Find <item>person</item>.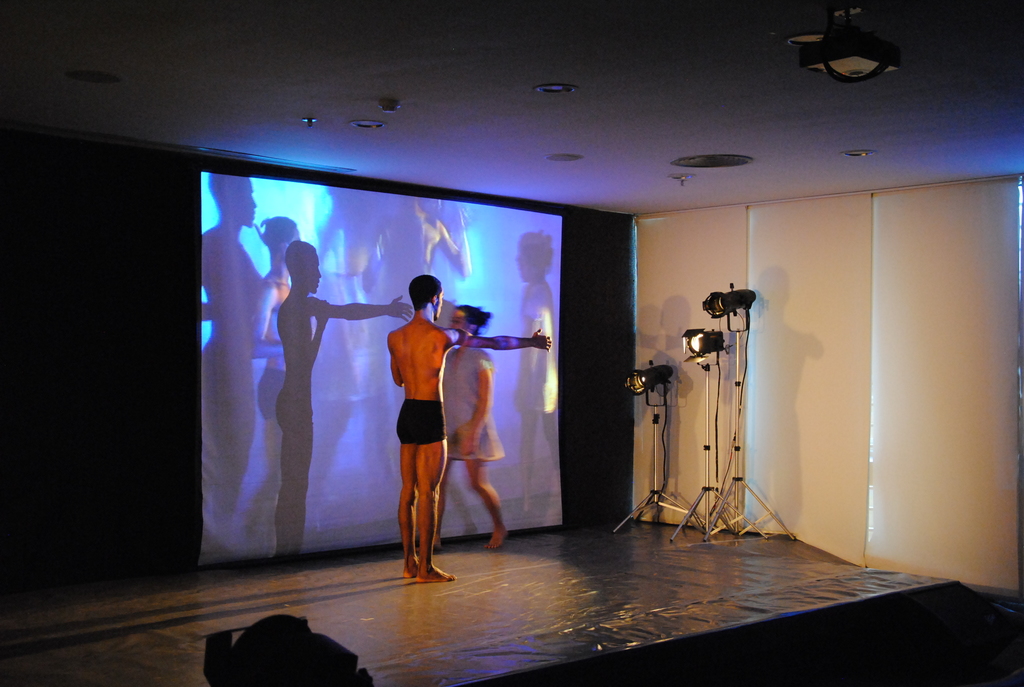
390 278 549 583.
